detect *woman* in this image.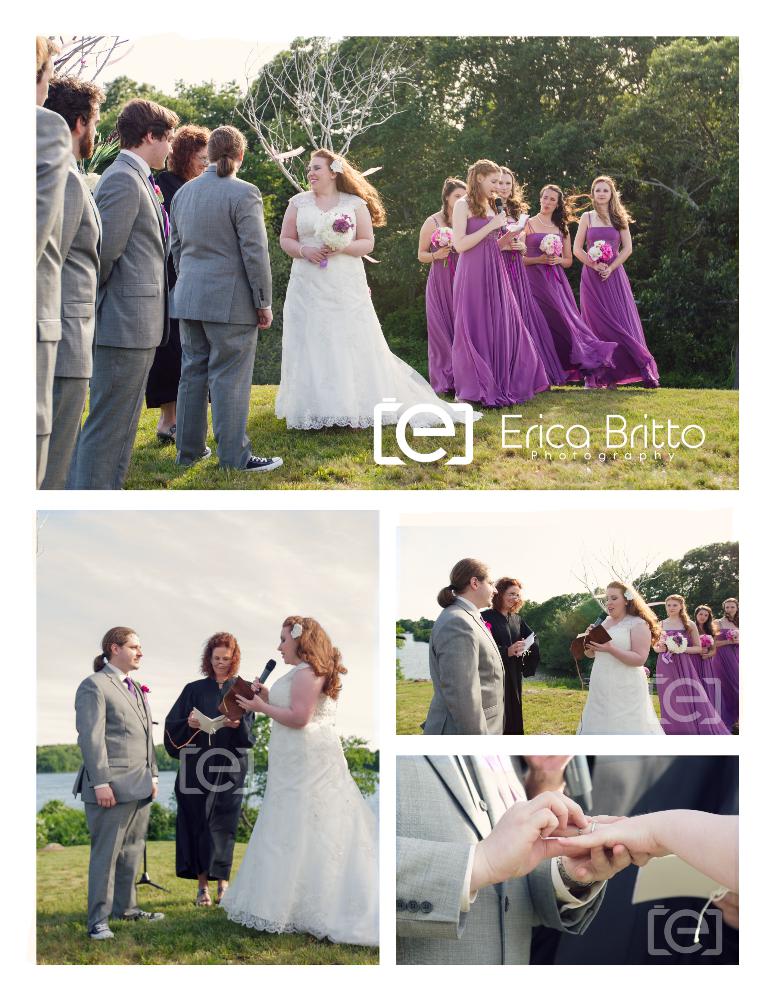
Detection: x1=418, y1=174, x2=471, y2=381.
